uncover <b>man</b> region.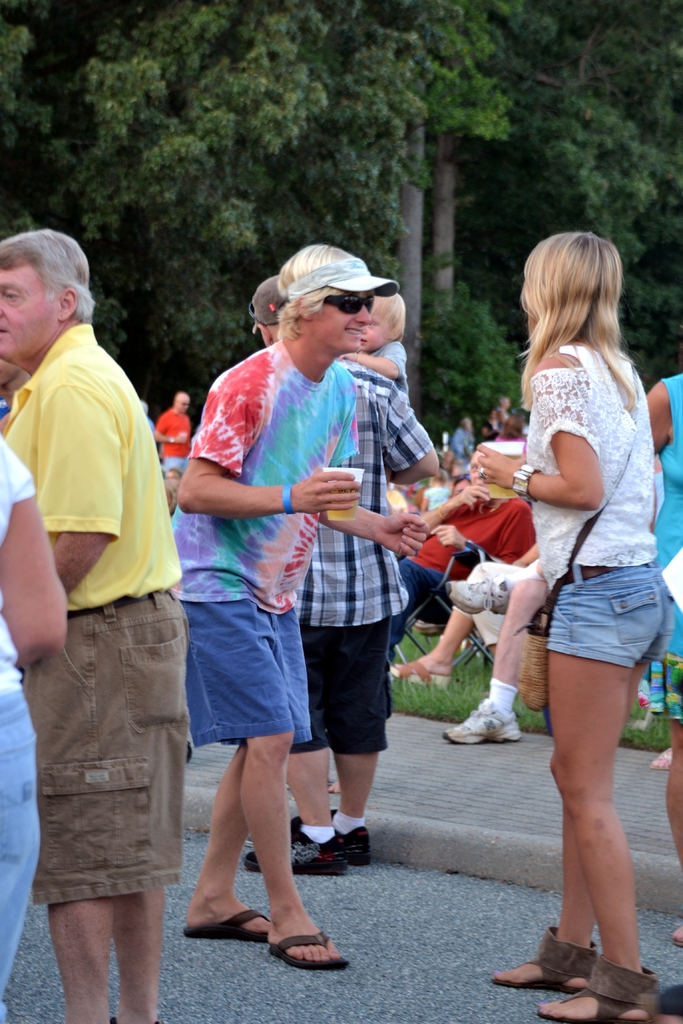
Uncovered: bbox=[10, 207, 195, 929].
